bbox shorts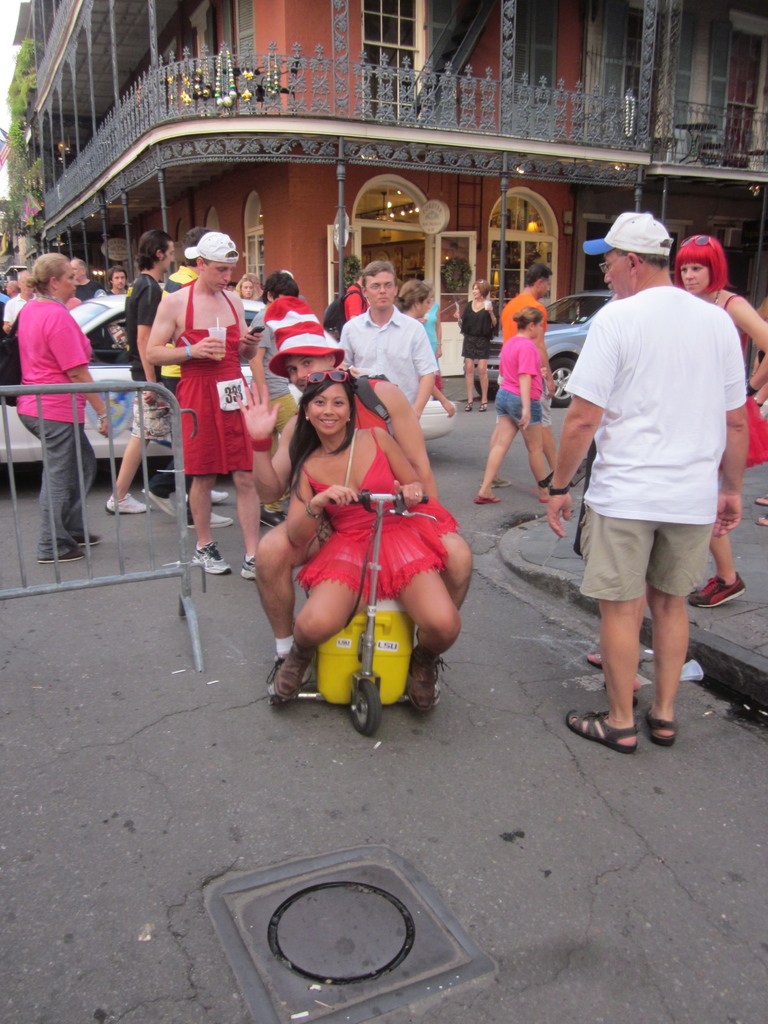
box=[495, 385, 548, 426]
